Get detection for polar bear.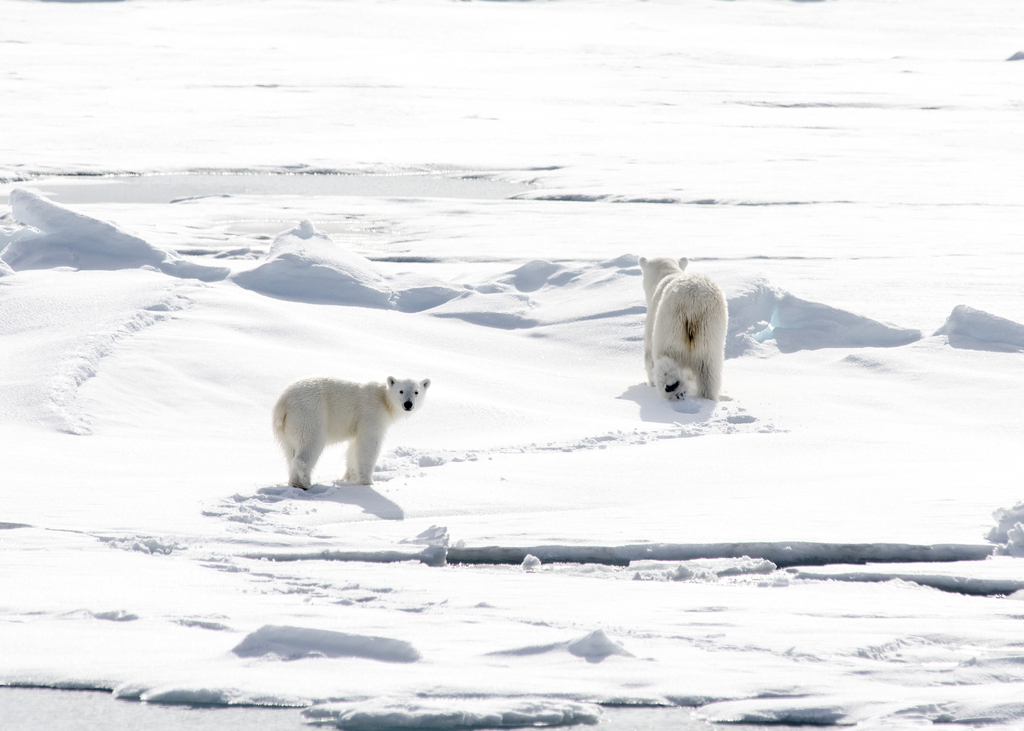
Detection: box=[269, 374, 433, 493].
